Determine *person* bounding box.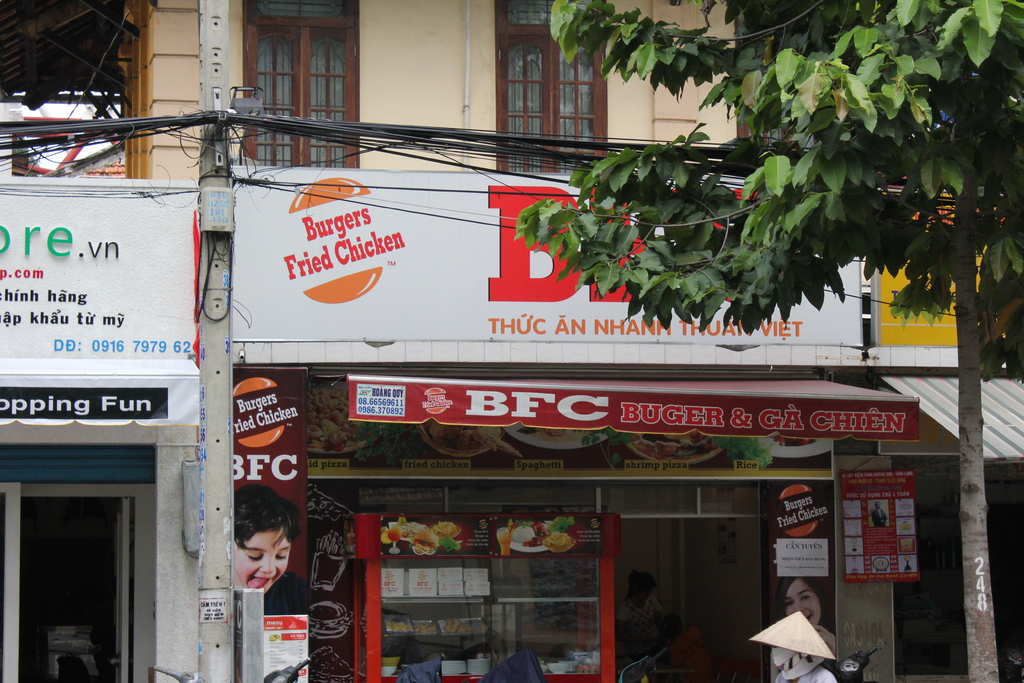
Determined: <region>769, 574, 835, 646</region>.
